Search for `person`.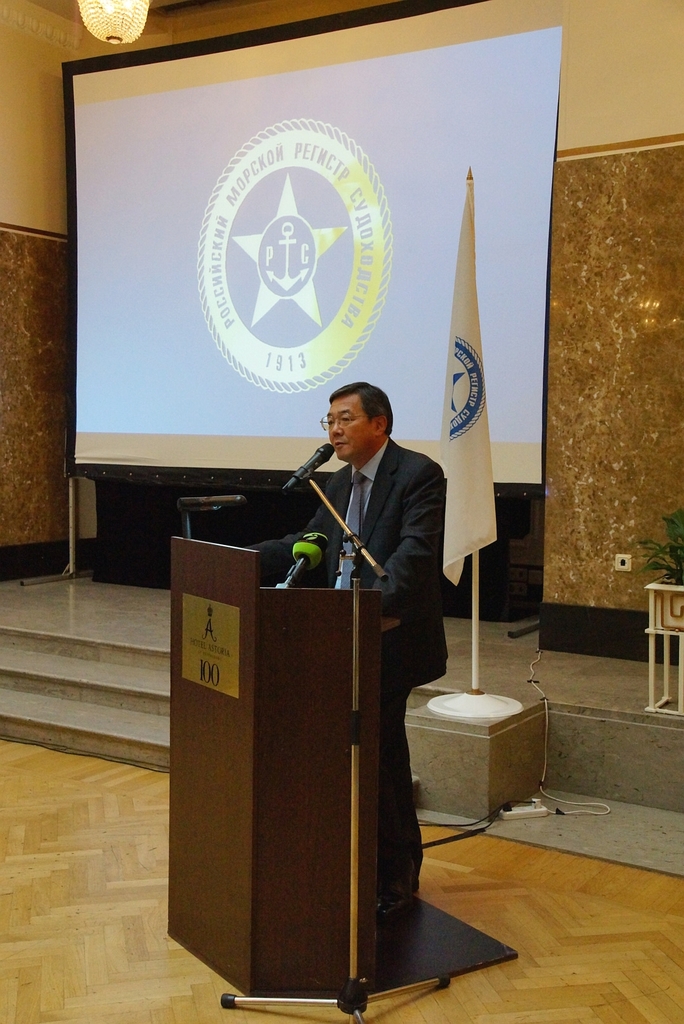
Found at BBox(253, 388, 451, 902).
